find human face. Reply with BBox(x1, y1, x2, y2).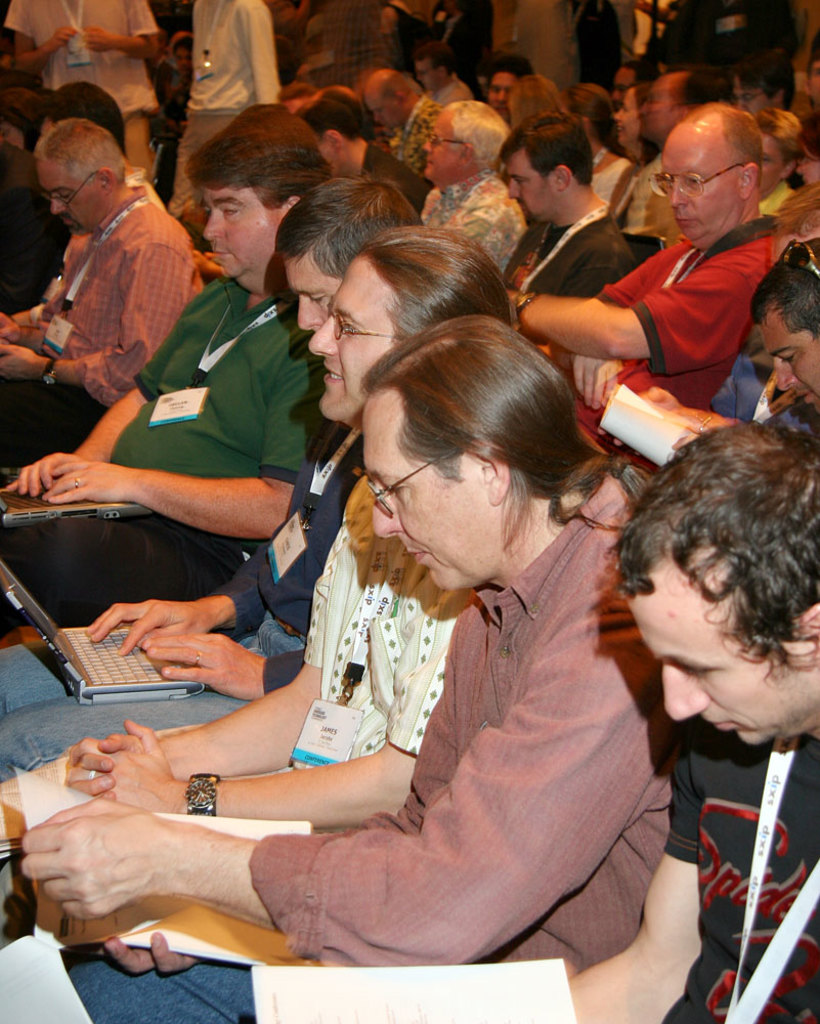
BBox(484, 73, 512, 114).
